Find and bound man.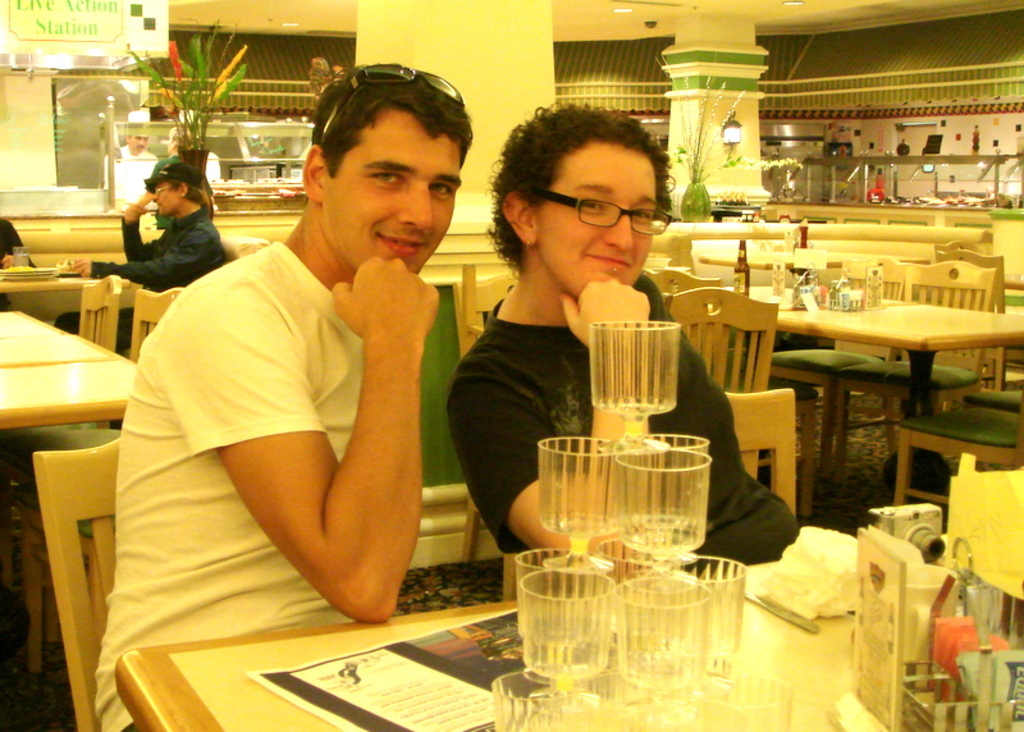
Bound: <bbox>72, 161, 230, 290</bbox>.
